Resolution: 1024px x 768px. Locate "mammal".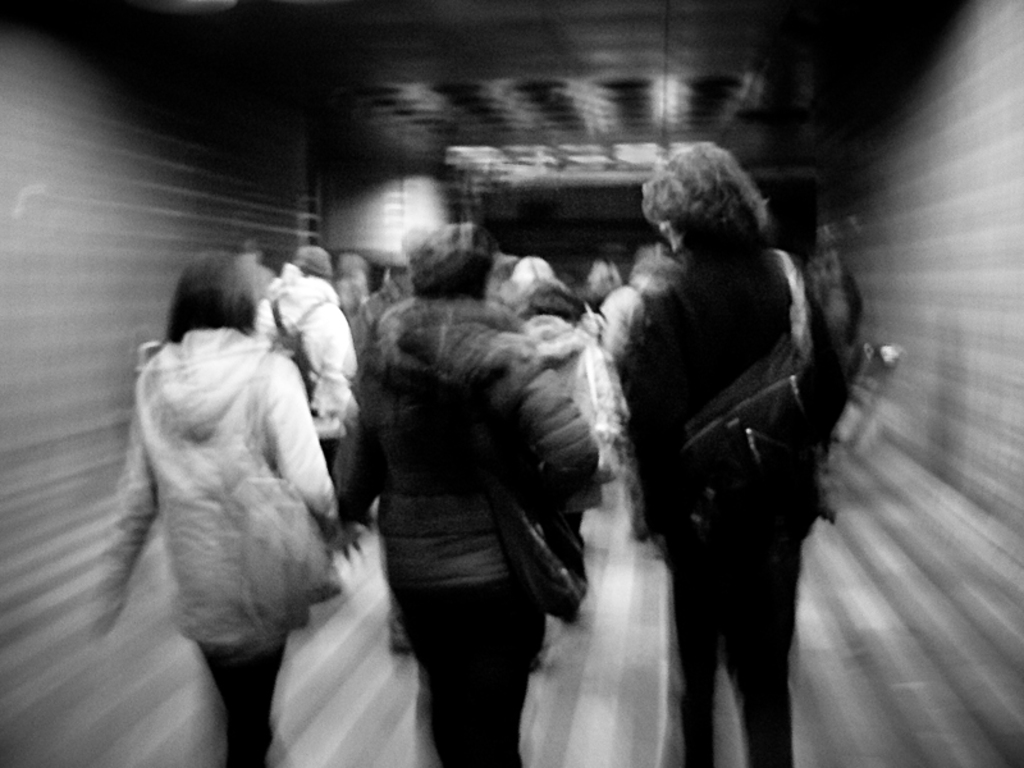
260/246/356/447.
